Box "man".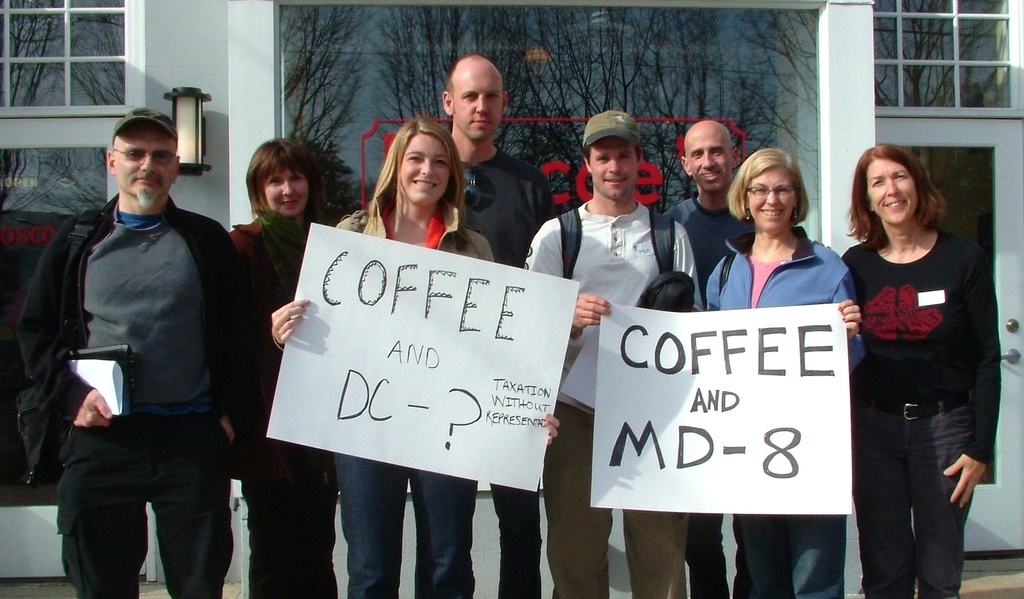
(662,124,781,596).
